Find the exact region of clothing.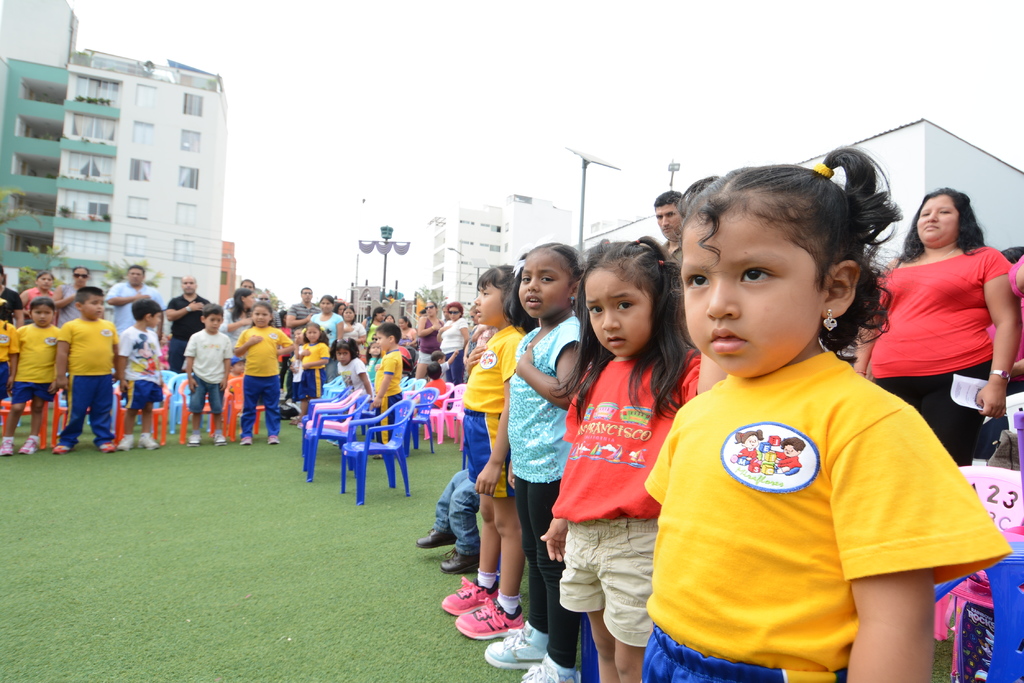
Exact region: [x1=186, y1=329, x2=234, y2=414].
